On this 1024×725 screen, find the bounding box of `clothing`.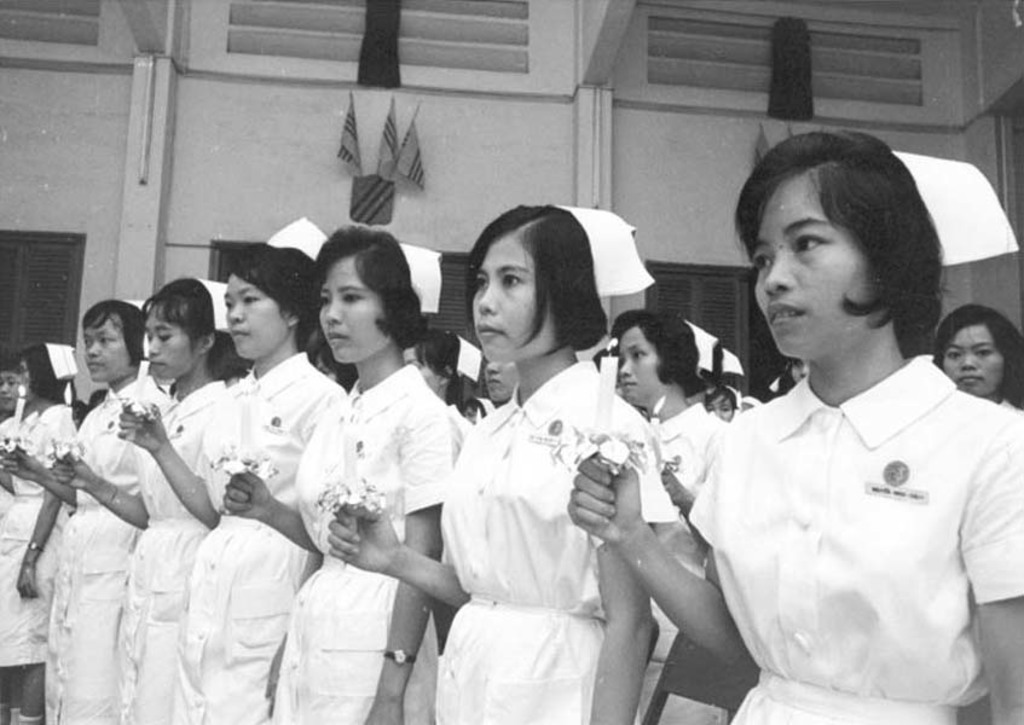
Bounding box: (left=436, top=355, right=672, bottom=724).
